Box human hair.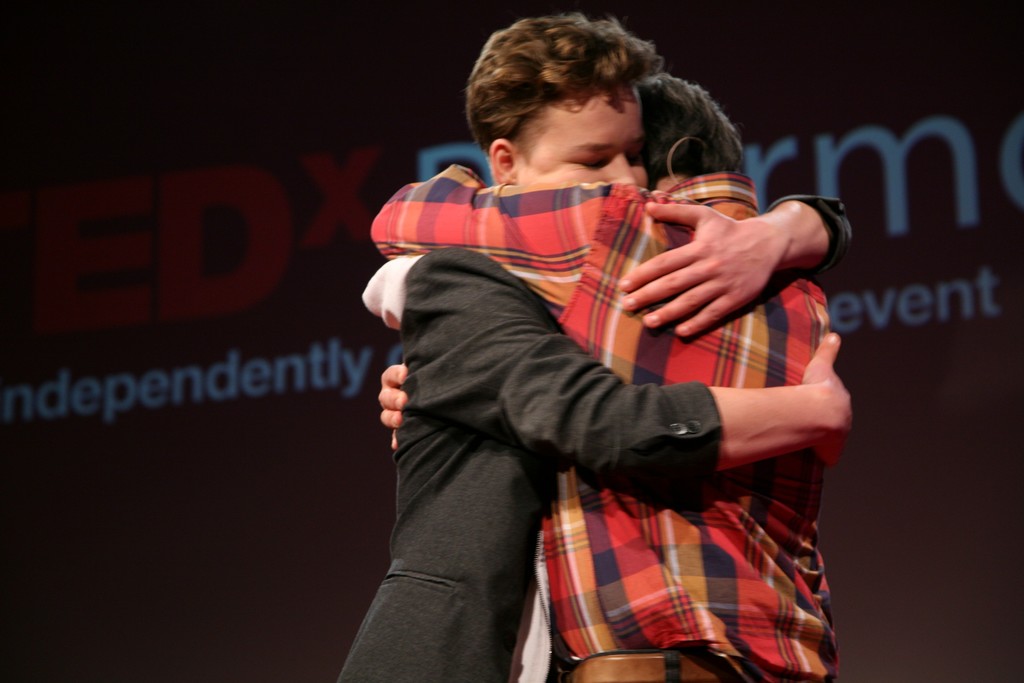
pyautogui.locateOnScreen(639, 63, 748, 185).
